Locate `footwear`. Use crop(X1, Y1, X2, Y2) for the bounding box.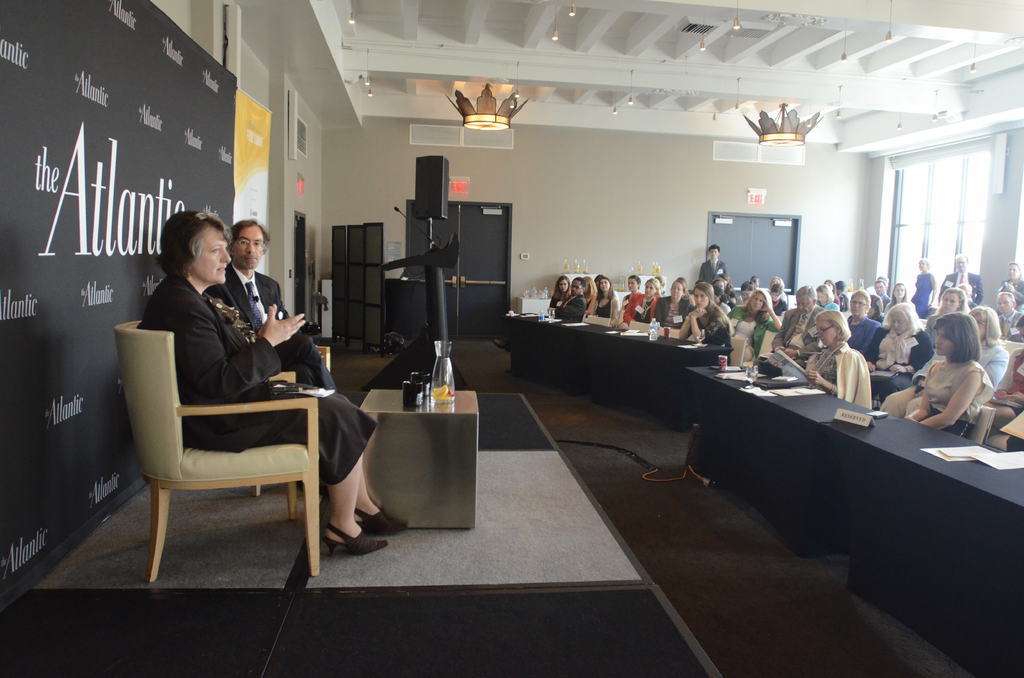
crop(353, 506, 406, 536).
